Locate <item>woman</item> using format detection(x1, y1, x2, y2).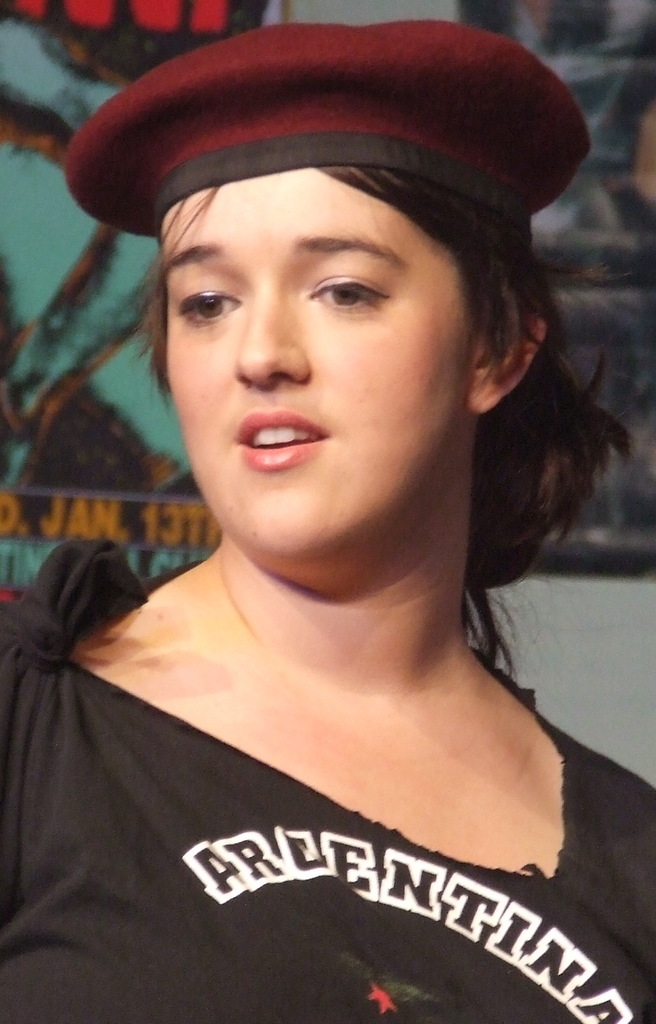
detection(0, 14, 655, 1023).
